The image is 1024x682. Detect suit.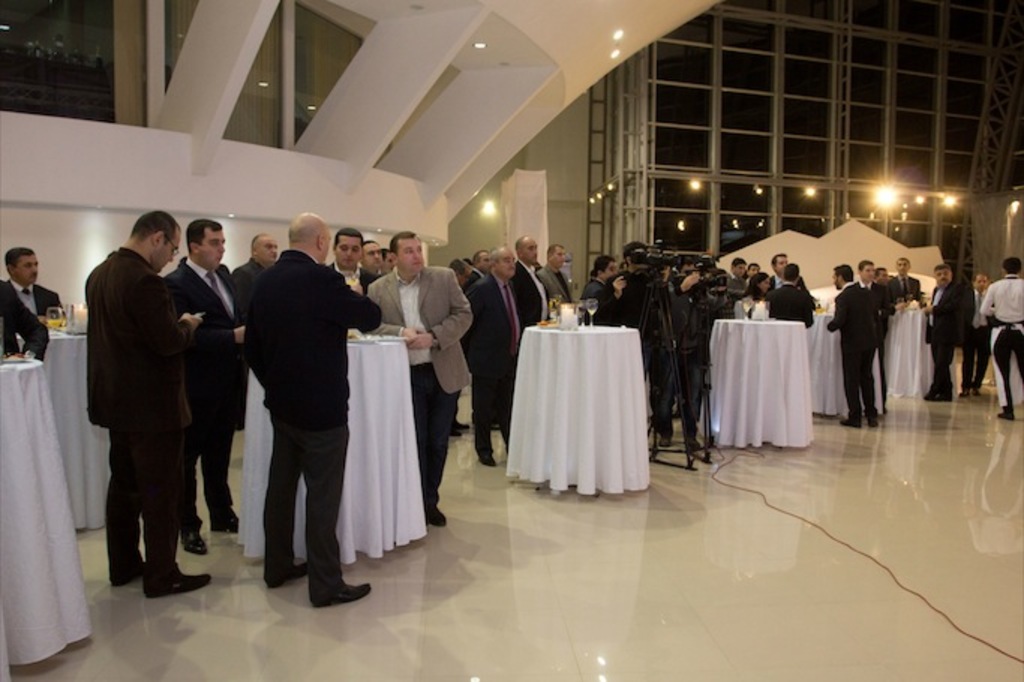
Detection: x1=771 y1=282 x2=810 y2=327.
